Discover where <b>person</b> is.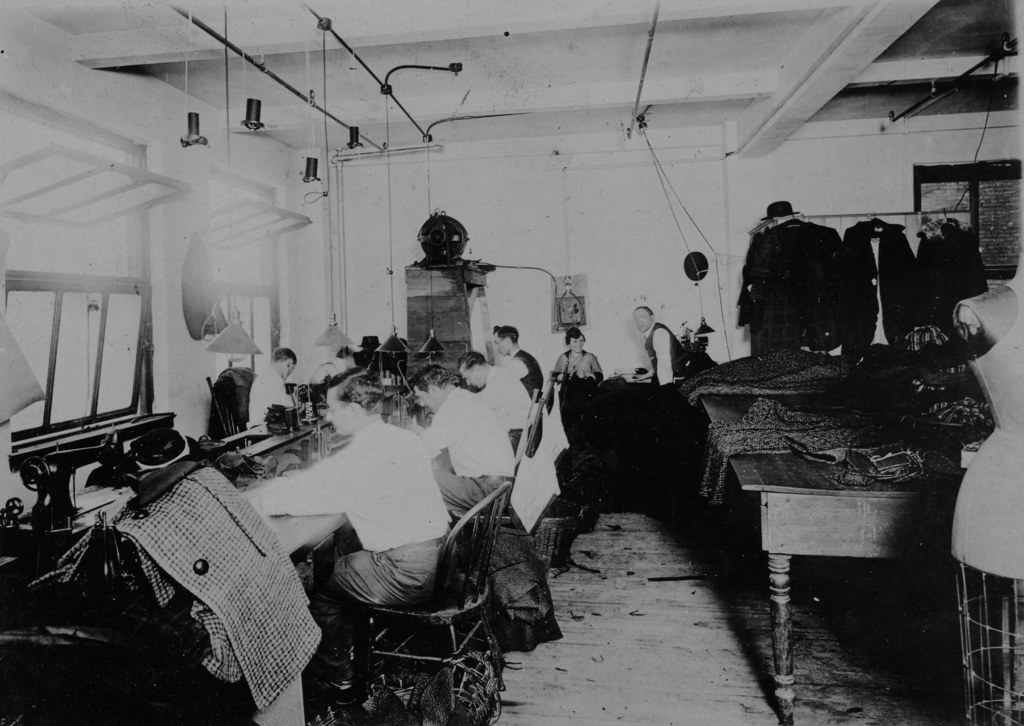
Discovered at (635,307,691,387).
